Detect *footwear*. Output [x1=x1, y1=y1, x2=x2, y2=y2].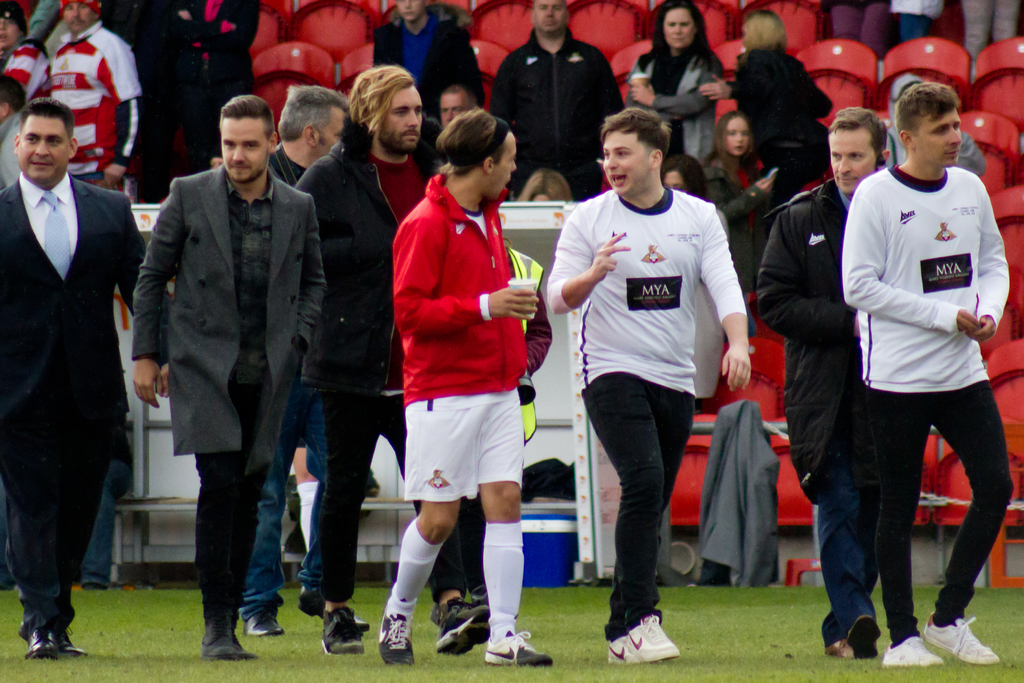
[x1=239, y1=602, x2=283, y2=636].
